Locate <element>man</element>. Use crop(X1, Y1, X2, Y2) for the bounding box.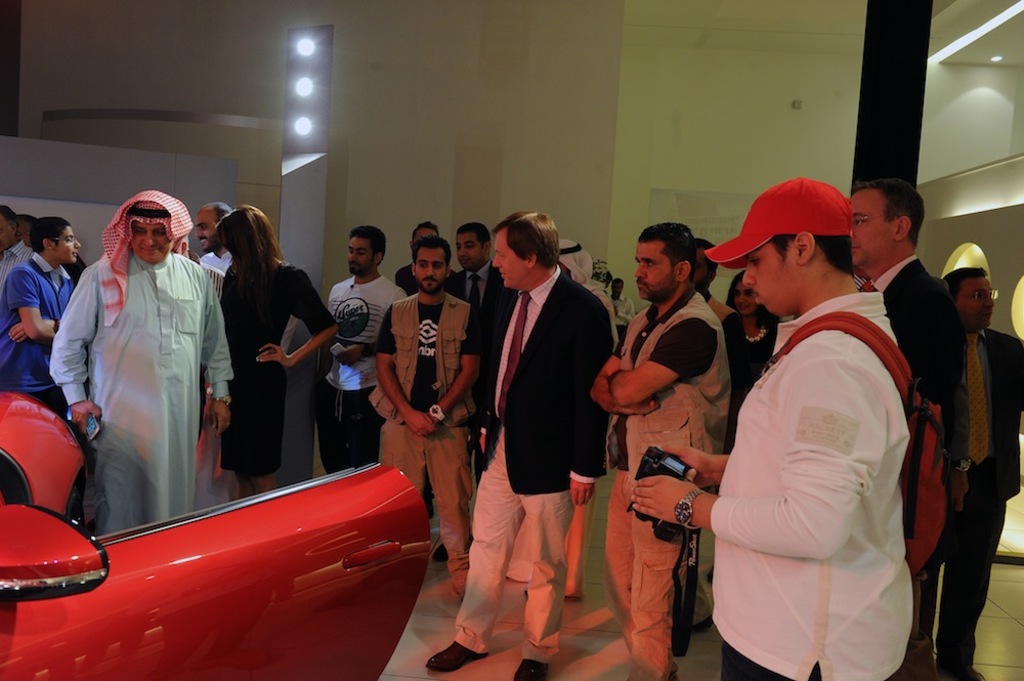
crop(166, 222, 229, 502).
